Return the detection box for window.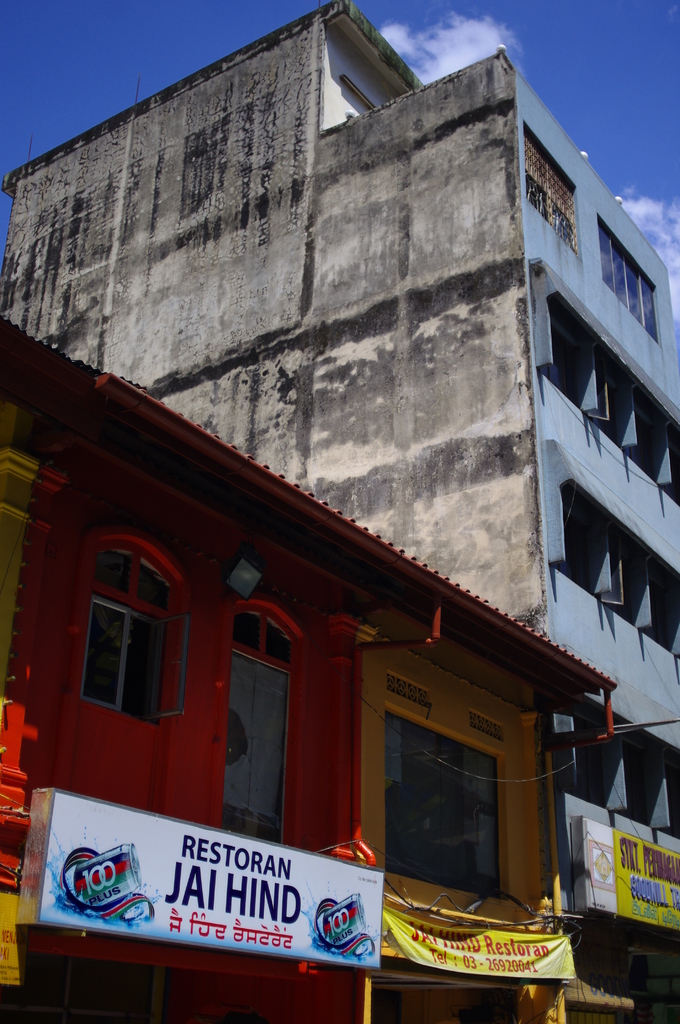
box(473, 708, 510, 748).
